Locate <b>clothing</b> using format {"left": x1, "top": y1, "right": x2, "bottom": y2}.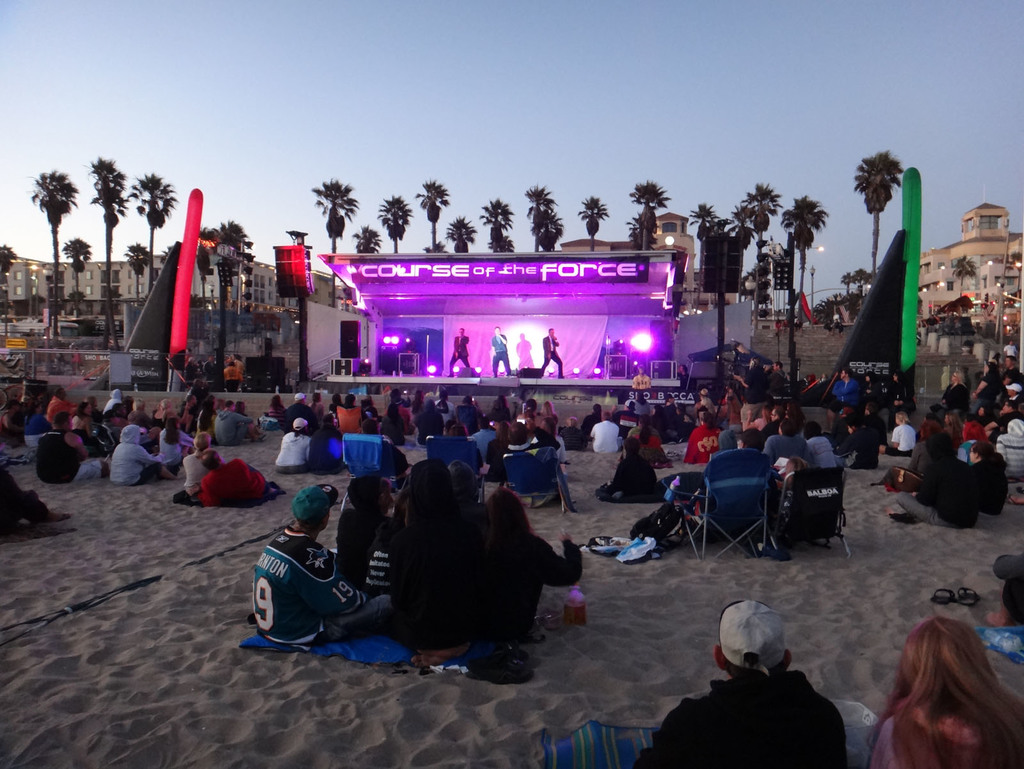
{"left": 385, "top": 504, "right": 486, "bottom": 642}.
